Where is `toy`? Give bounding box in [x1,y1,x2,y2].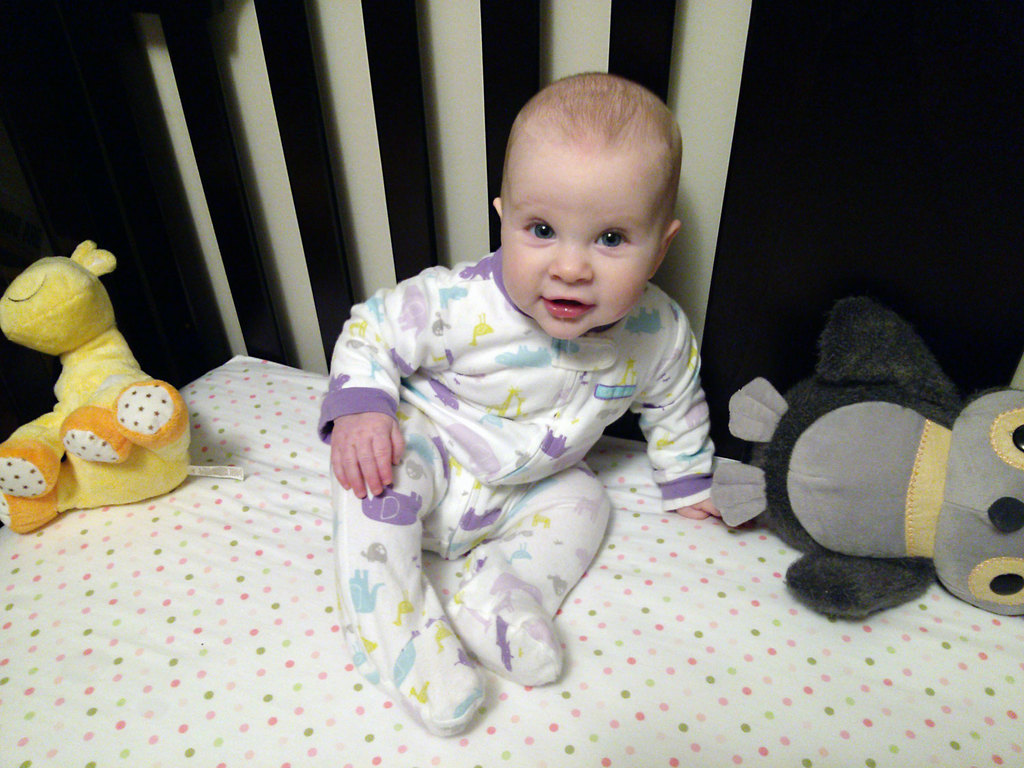
[705,293,1023,625].
